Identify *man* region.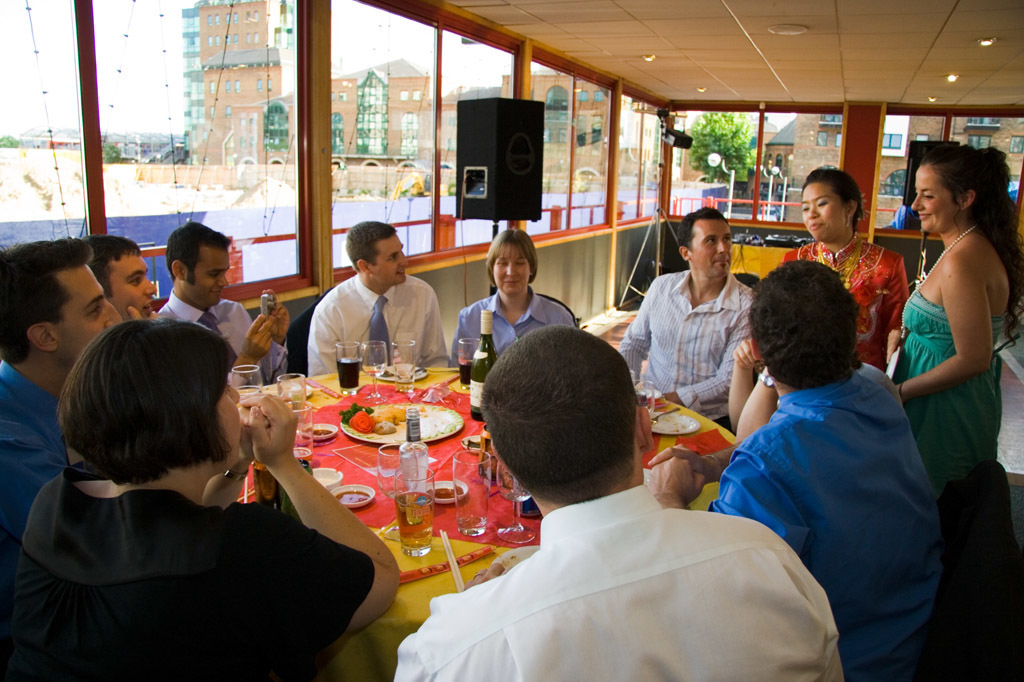
Region: crop(642, 258, 940, 681).
